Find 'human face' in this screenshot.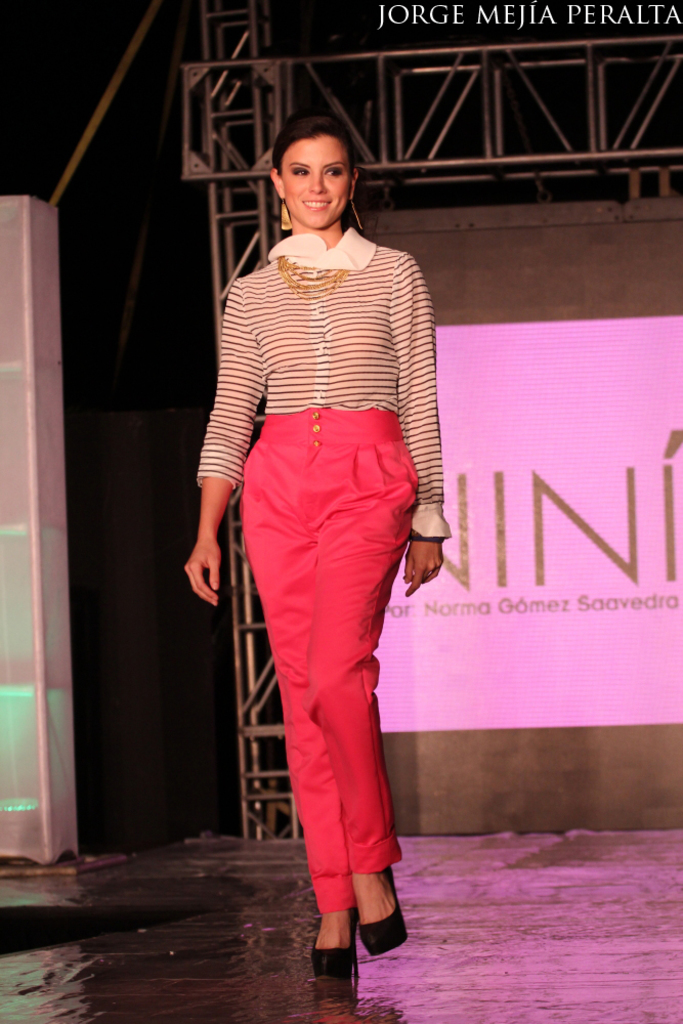
The bounding box for 'human face' is 286:136:348:229.
